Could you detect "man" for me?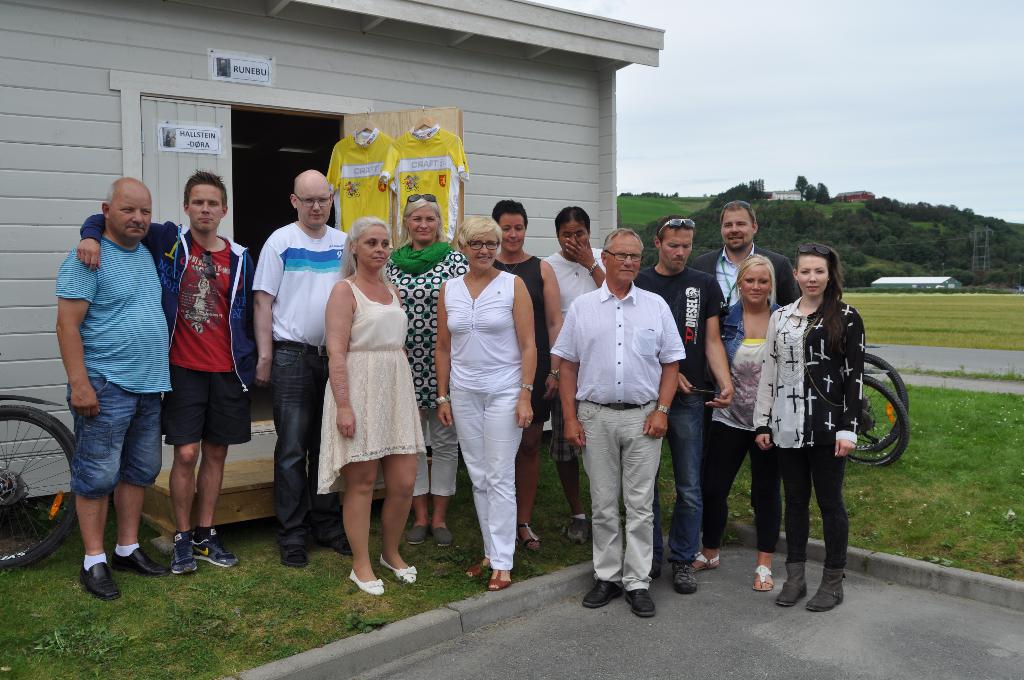
Detection result: l=694, t=195, r=797, b=313.
